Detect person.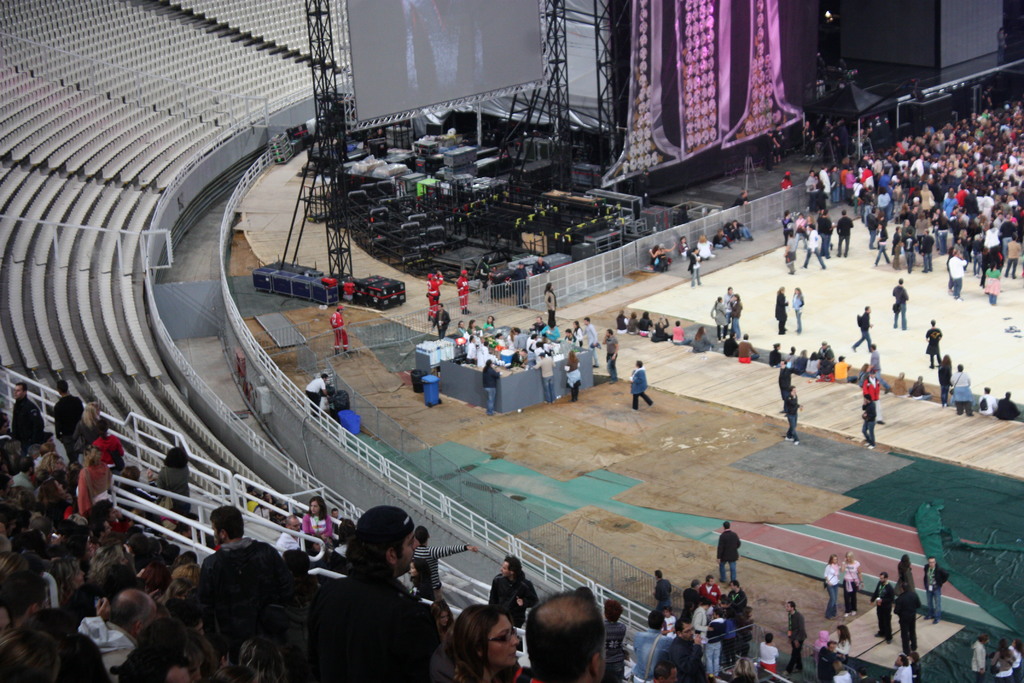
Detected at 890:654:916:682.
